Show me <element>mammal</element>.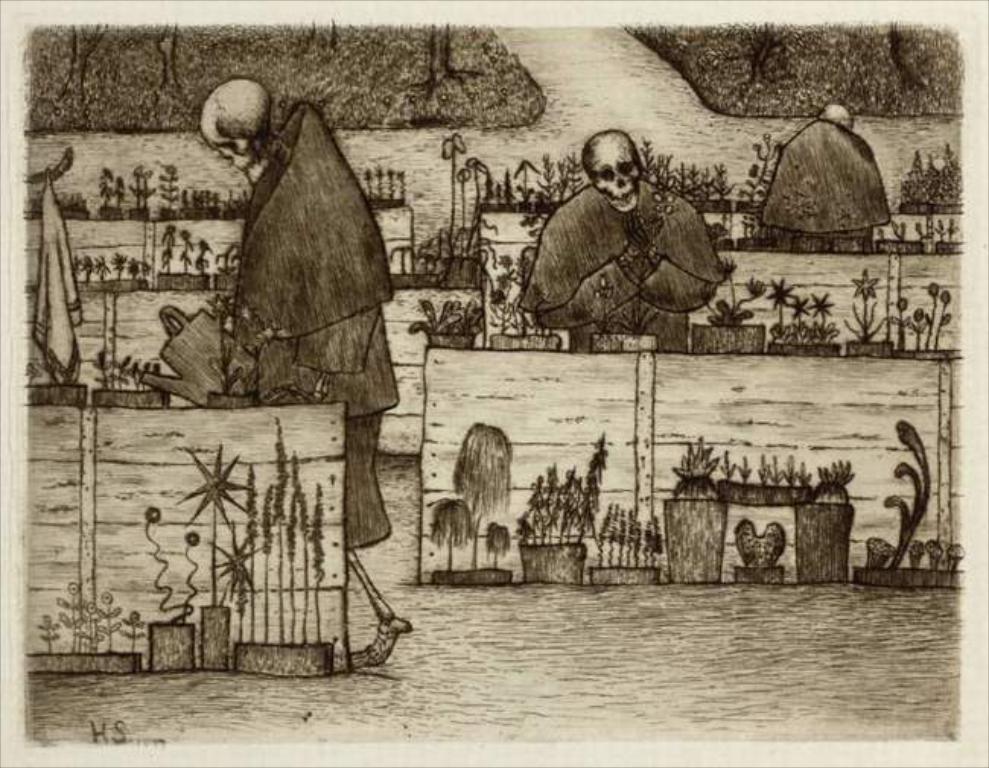
<element>mammal</element> is here: 768:102:895:237.
